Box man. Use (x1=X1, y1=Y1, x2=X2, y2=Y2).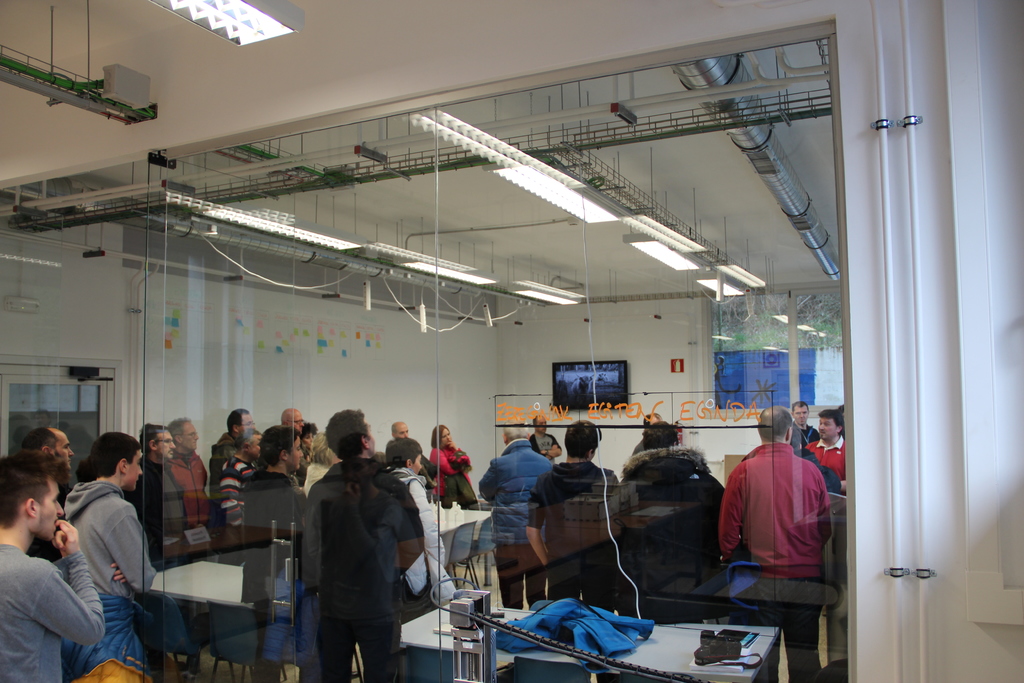
(x1=235, y1=425, x2=317, y2=682).
